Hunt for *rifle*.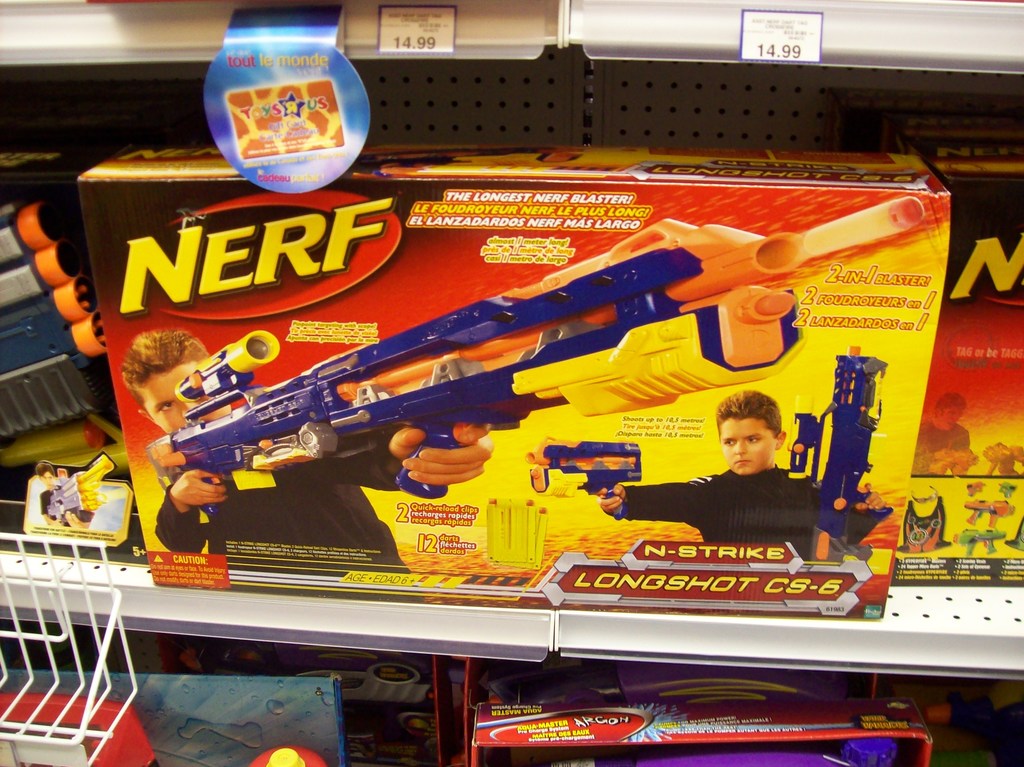
Hunted down at region(147, 197, 925, 517).
